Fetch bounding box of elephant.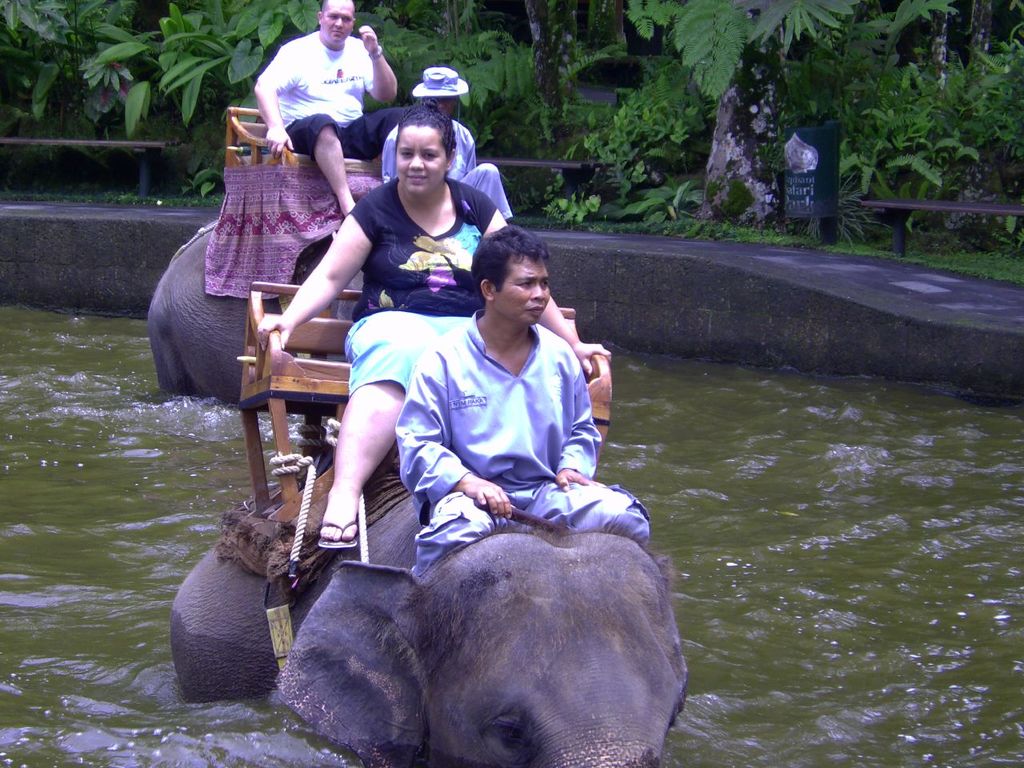
Bbox: 164 508 689 767.
